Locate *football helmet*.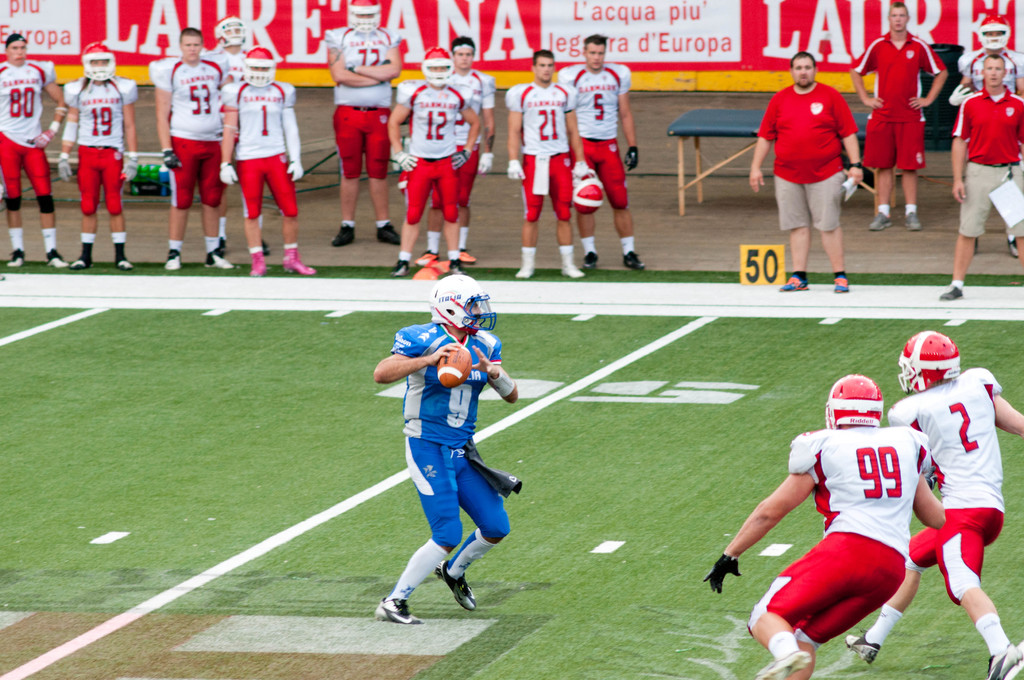
Bounding box: 824/372/884/429.
